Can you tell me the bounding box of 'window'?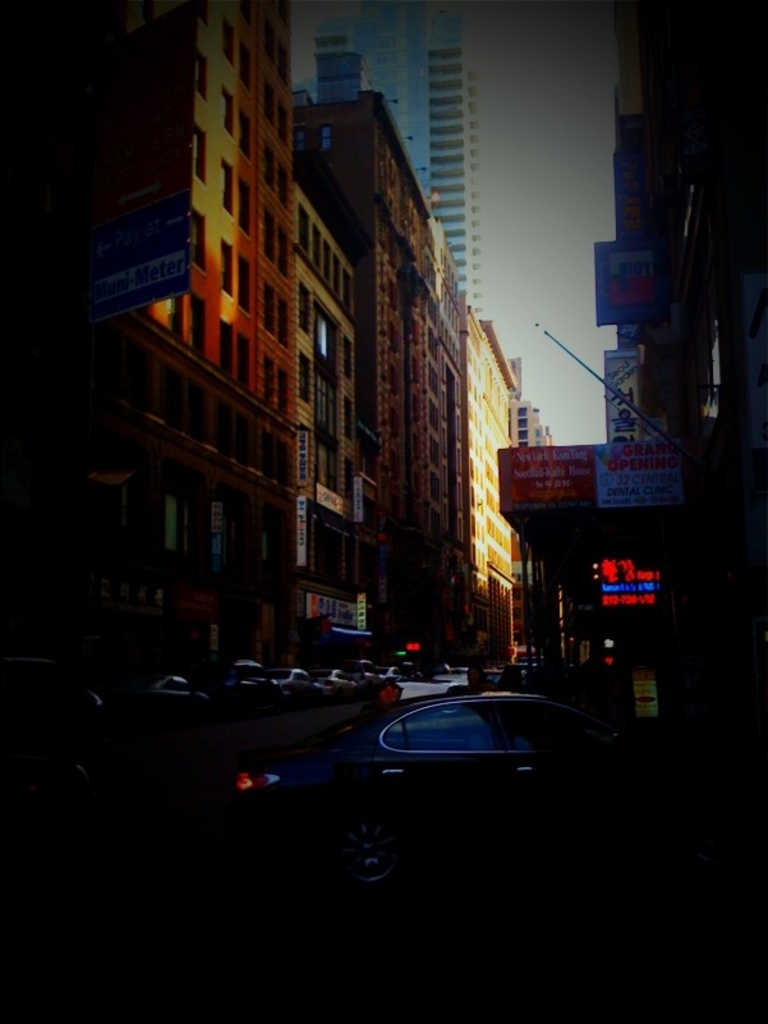
detection(387, 408, 399, 444).
